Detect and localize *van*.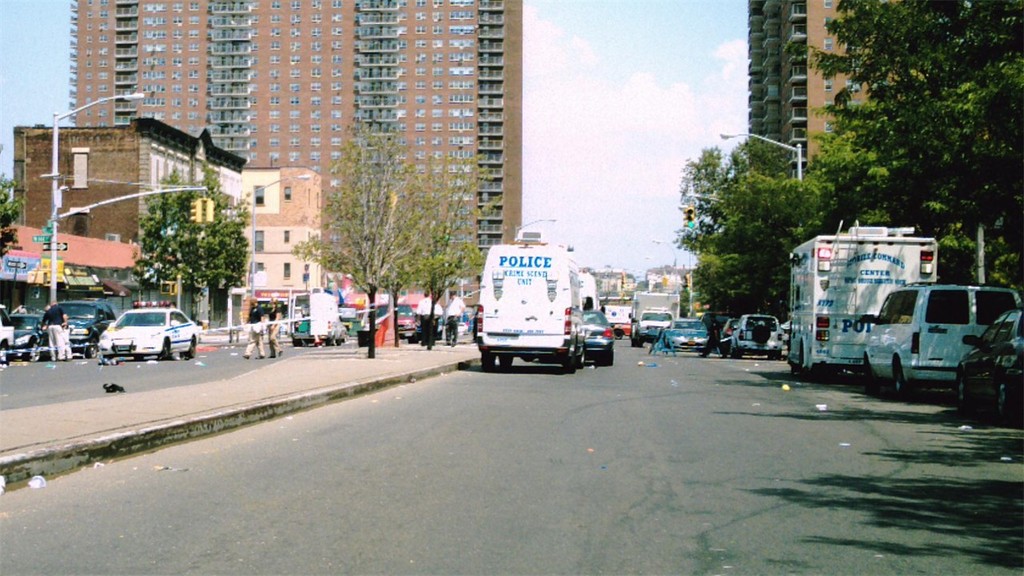
Localized at locate(786, 218, 942, 378).
